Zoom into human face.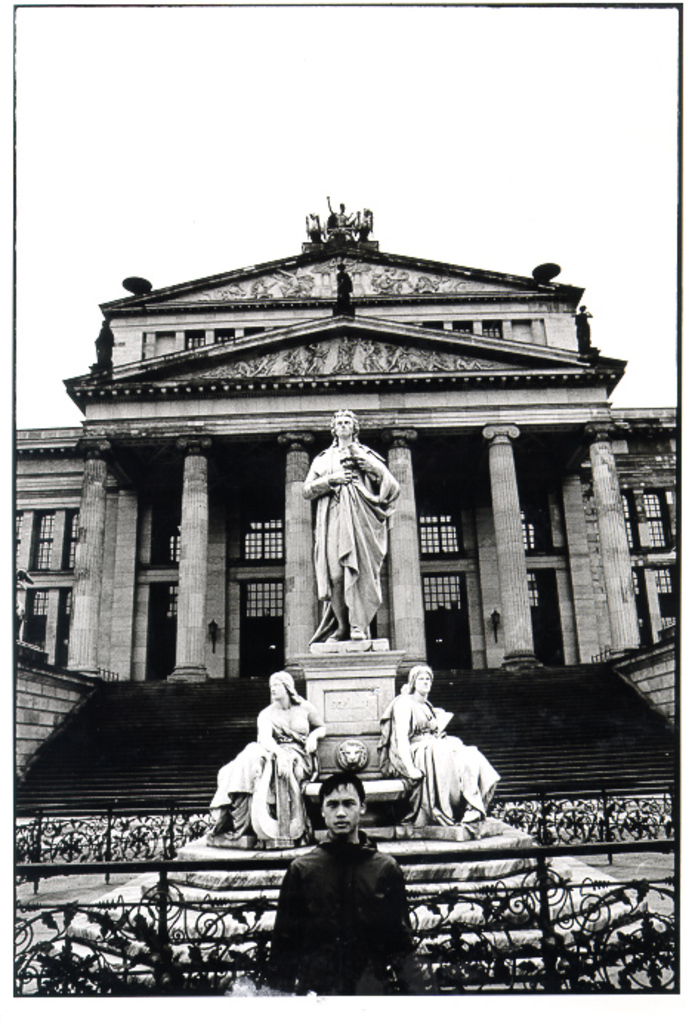
Zoom target: 321 786 359 833.
